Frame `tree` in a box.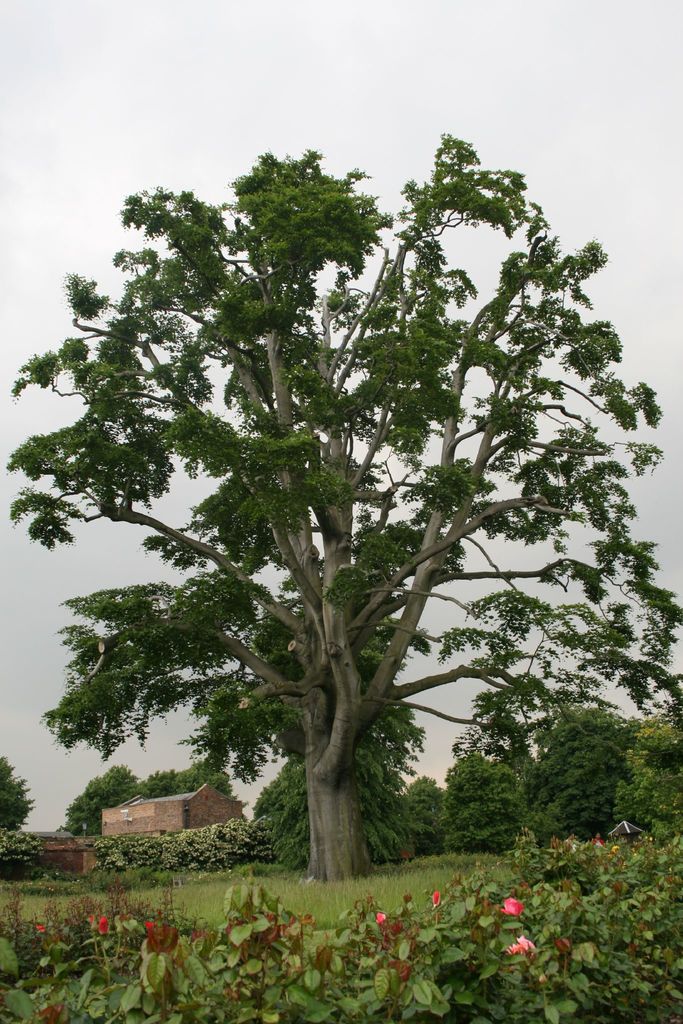
pyautogui.locateOnScreen(62, 760, 231, 833).
